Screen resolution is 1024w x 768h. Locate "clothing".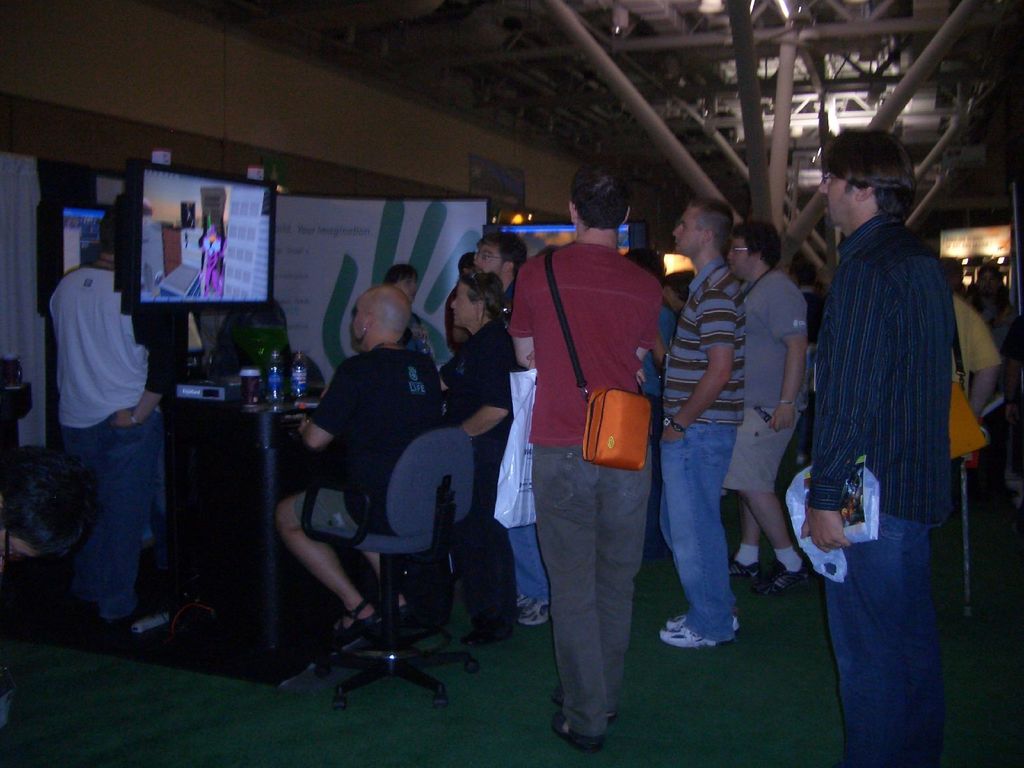
Rect(45, 256, 186, 626).
